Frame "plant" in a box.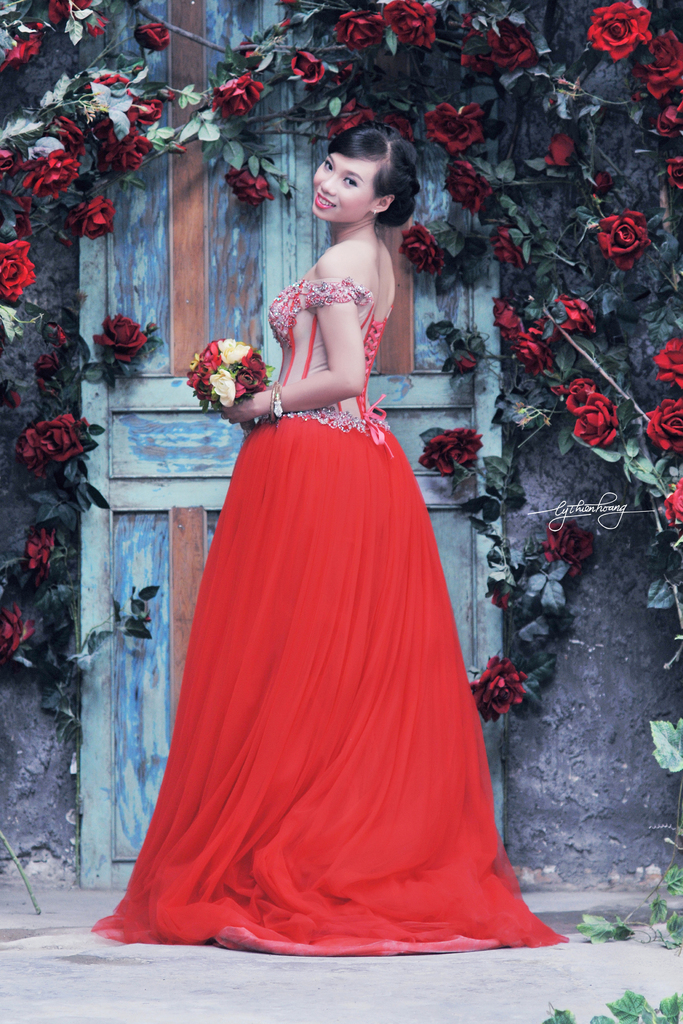
locate(568, 865, 682, 942).
